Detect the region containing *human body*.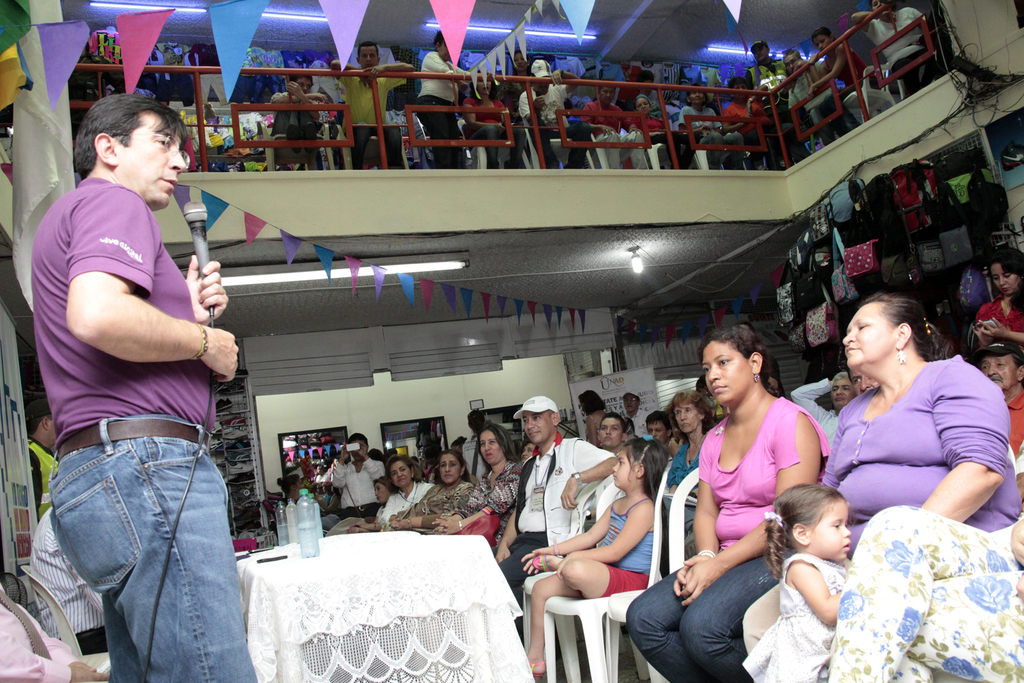
[left=268, top=81, right=323, bottom=154].
